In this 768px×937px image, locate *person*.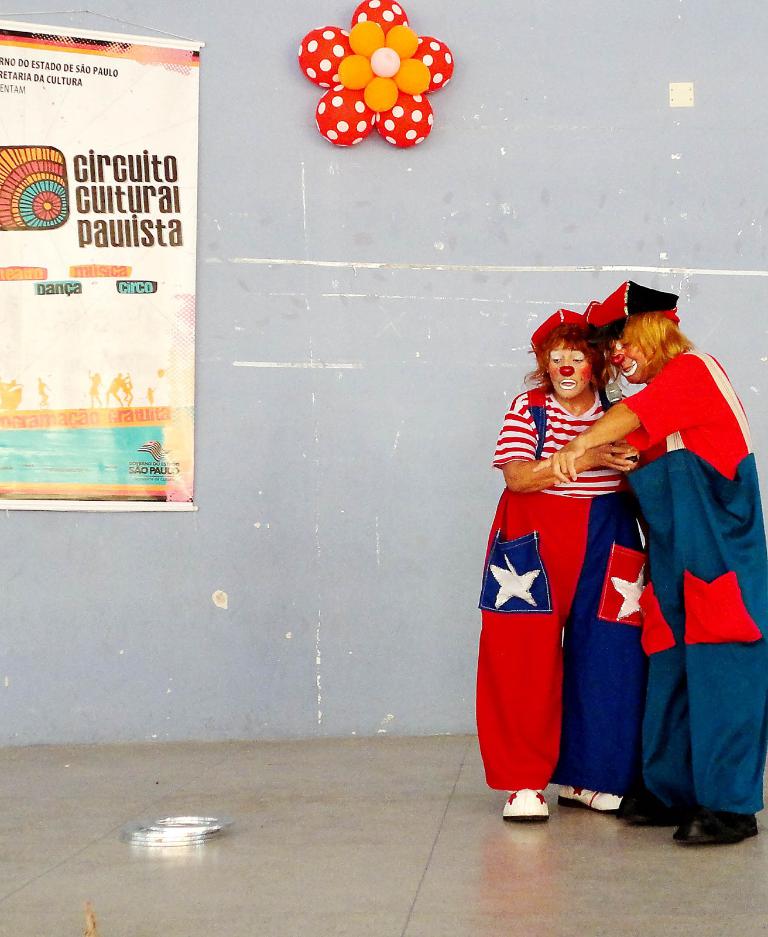
Bounding box: crop(534, 278, 767, 847).
